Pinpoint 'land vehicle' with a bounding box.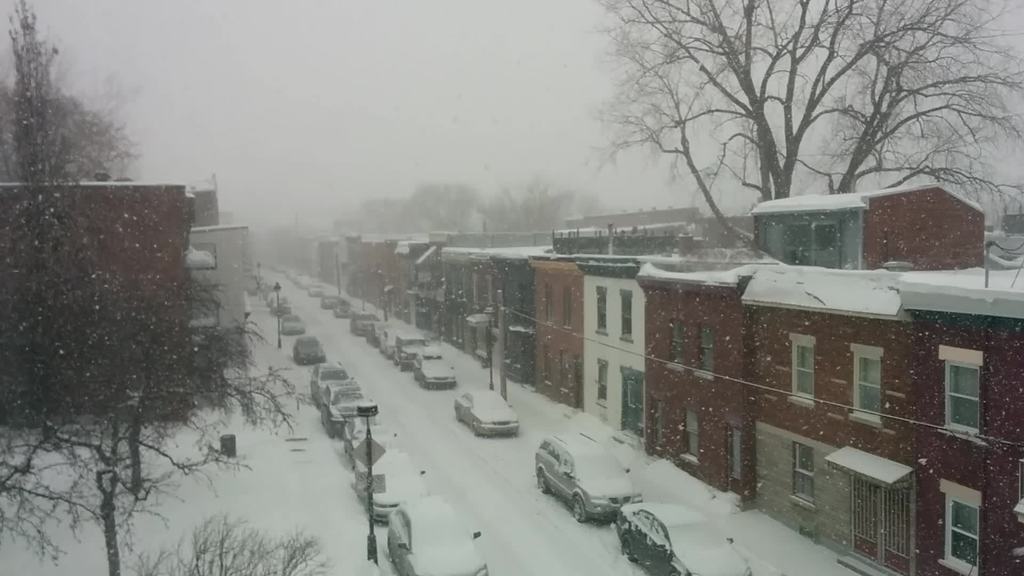
l=345, t=414, r=394, b=457.
